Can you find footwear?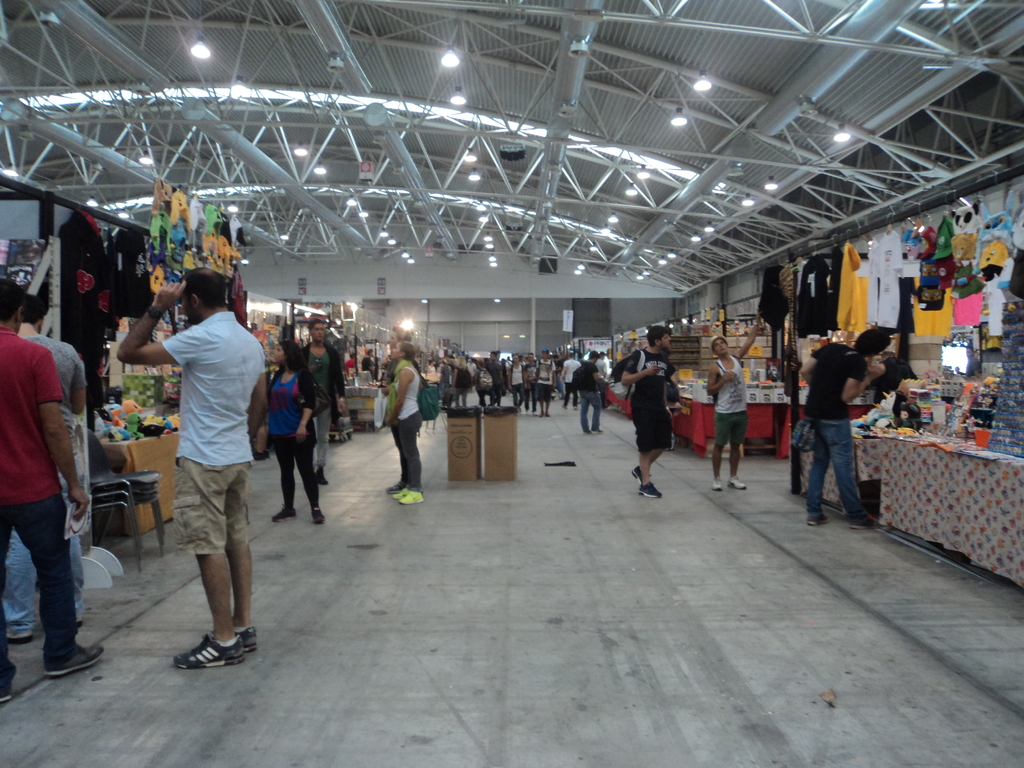
Yes, bounding box: locate(315, 467, 328, 486).
